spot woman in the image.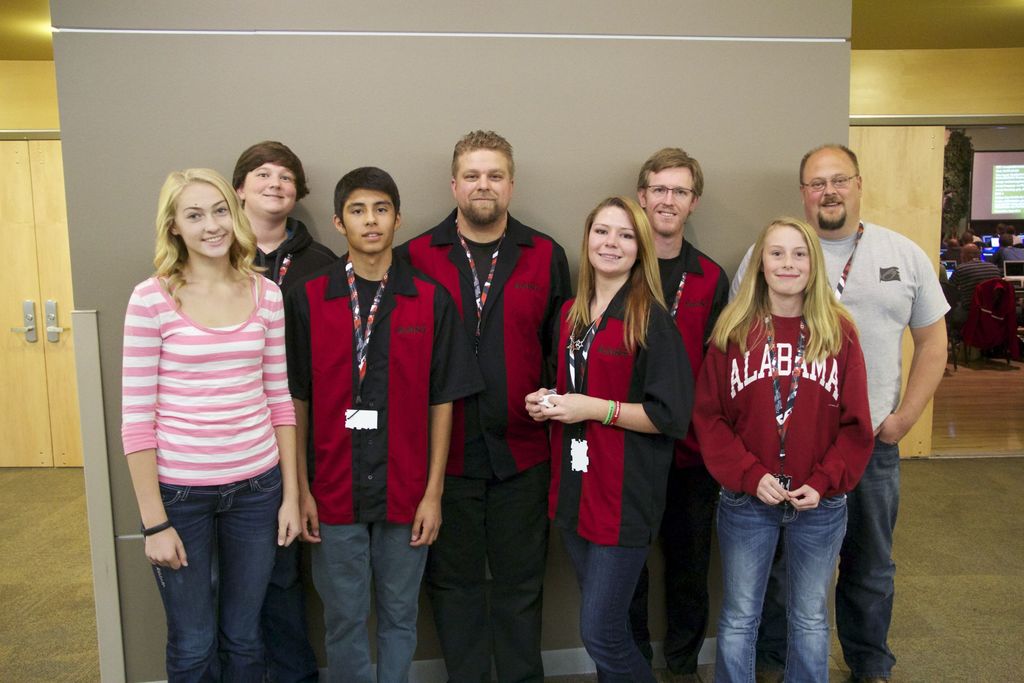
woman found at {"left": 119, "top": 168, "right": 305, "bottom": 682}.
